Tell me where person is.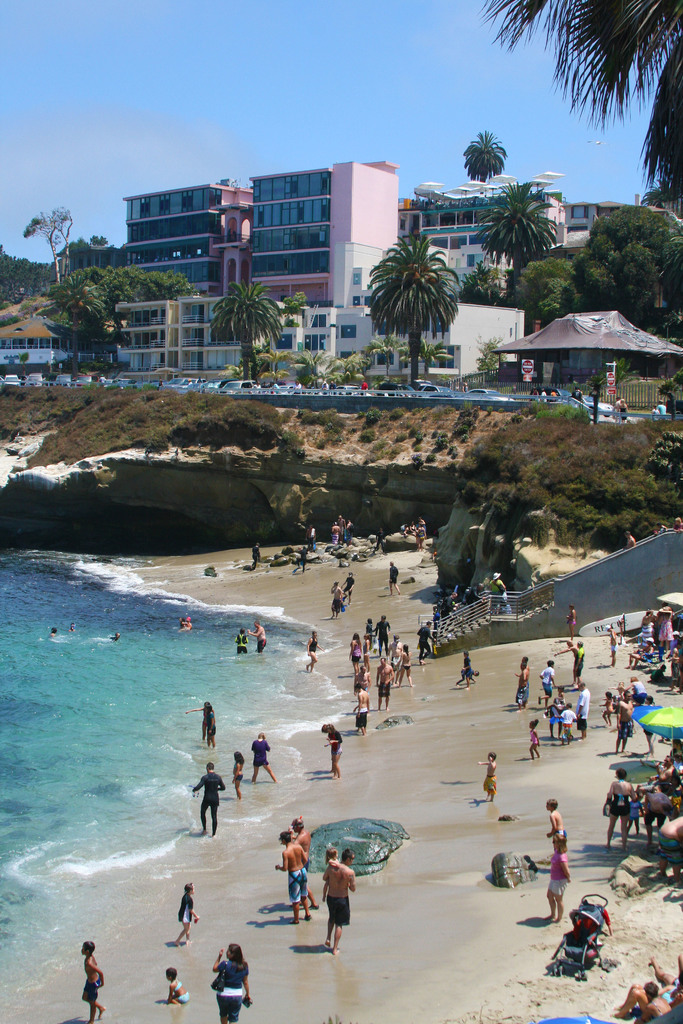
person is at [547,797,568,851].
